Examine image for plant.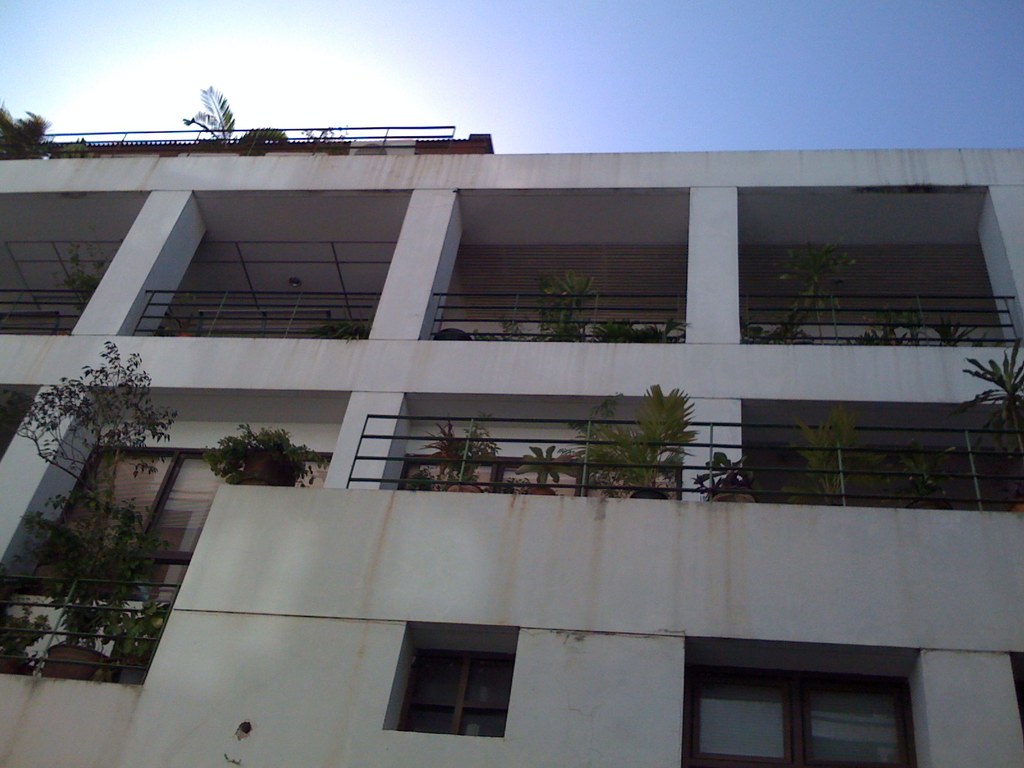
Examination result: 430 422 474 470.
